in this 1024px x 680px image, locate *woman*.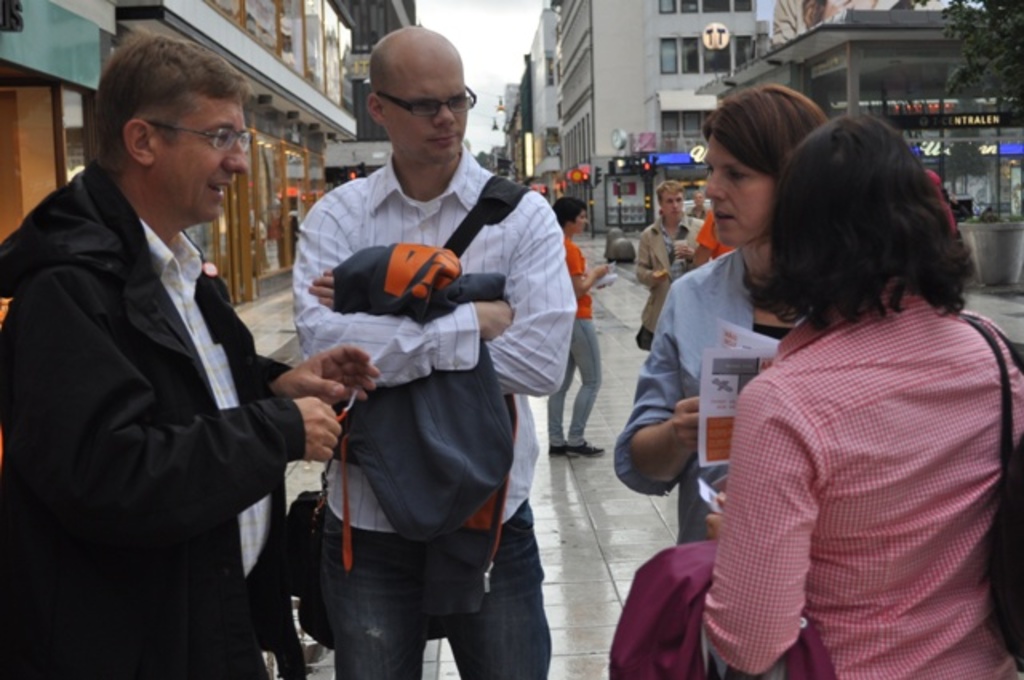
Bounding box: {"left": 541, "top": 197, "right": 614, "bottom": 459}.
